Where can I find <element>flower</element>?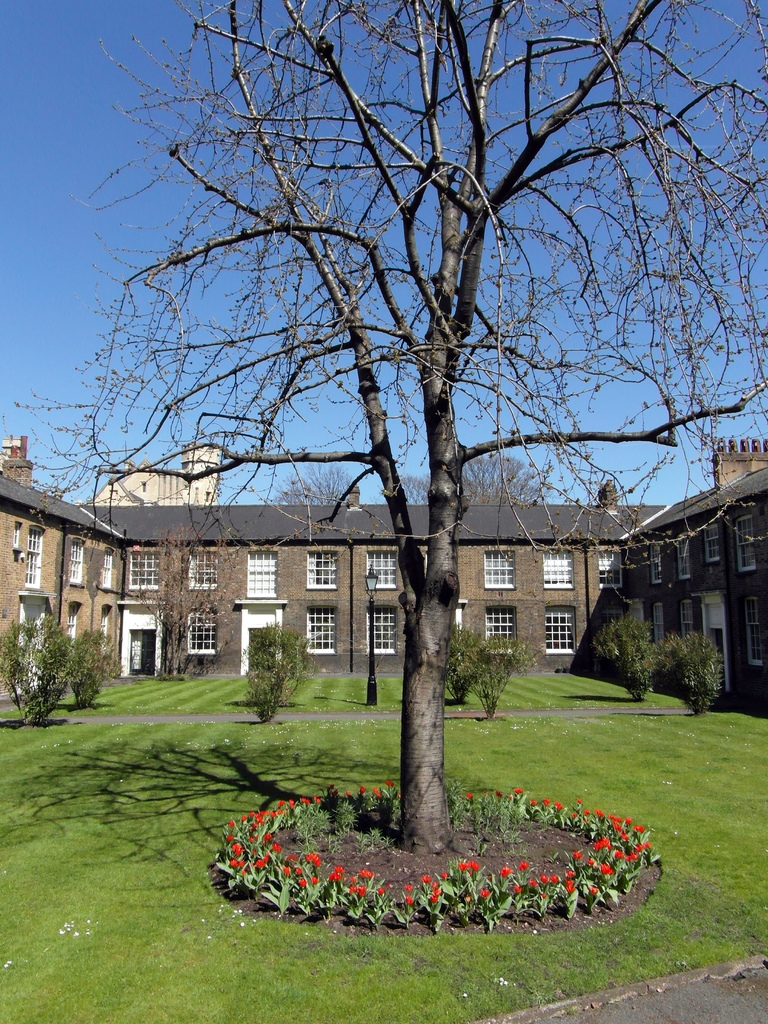
You can find it at select_region(578, 801, 585, 804).
